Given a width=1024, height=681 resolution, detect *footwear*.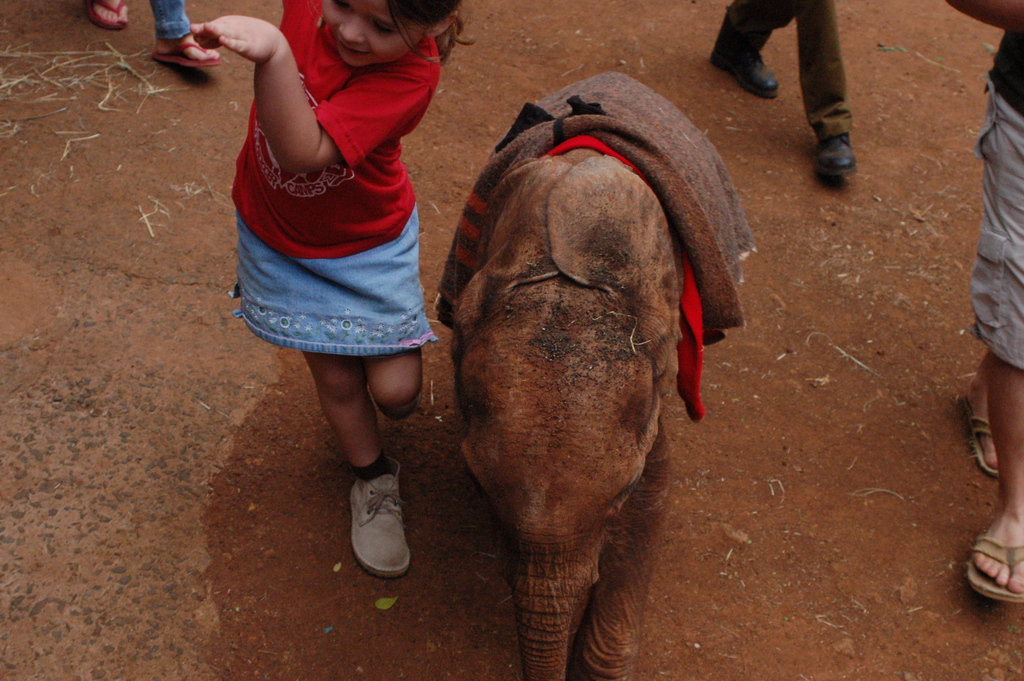
crop(86, 0, 129, 28).
